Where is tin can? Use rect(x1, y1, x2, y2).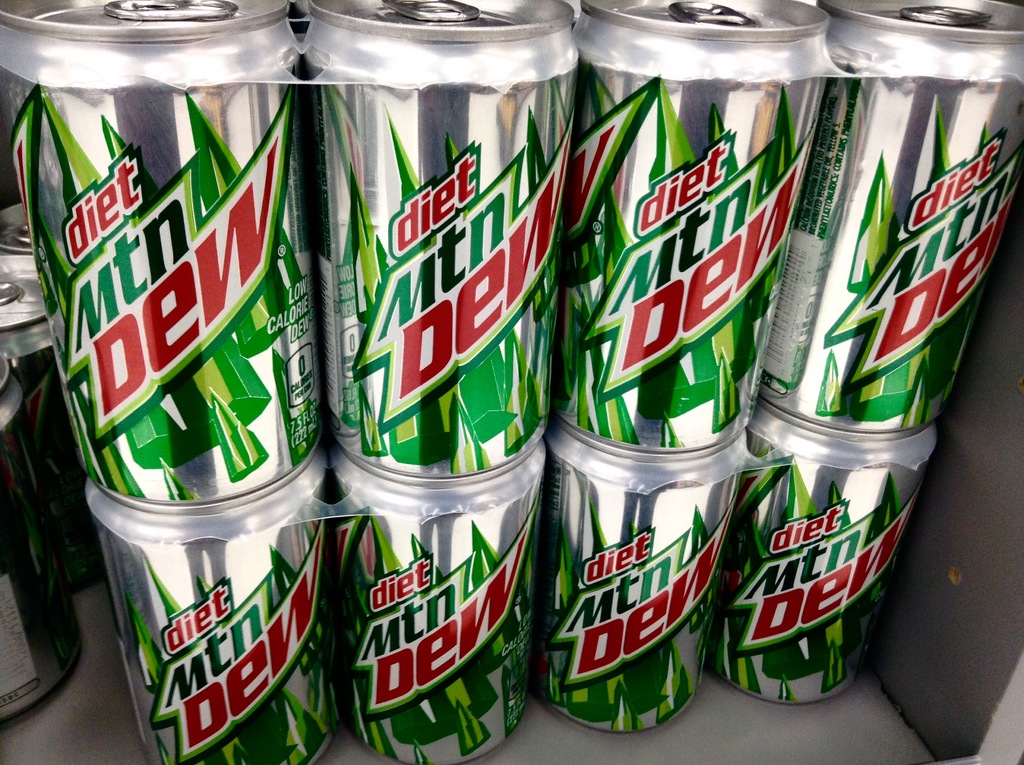
rect(734, 1, 1023, 447).
